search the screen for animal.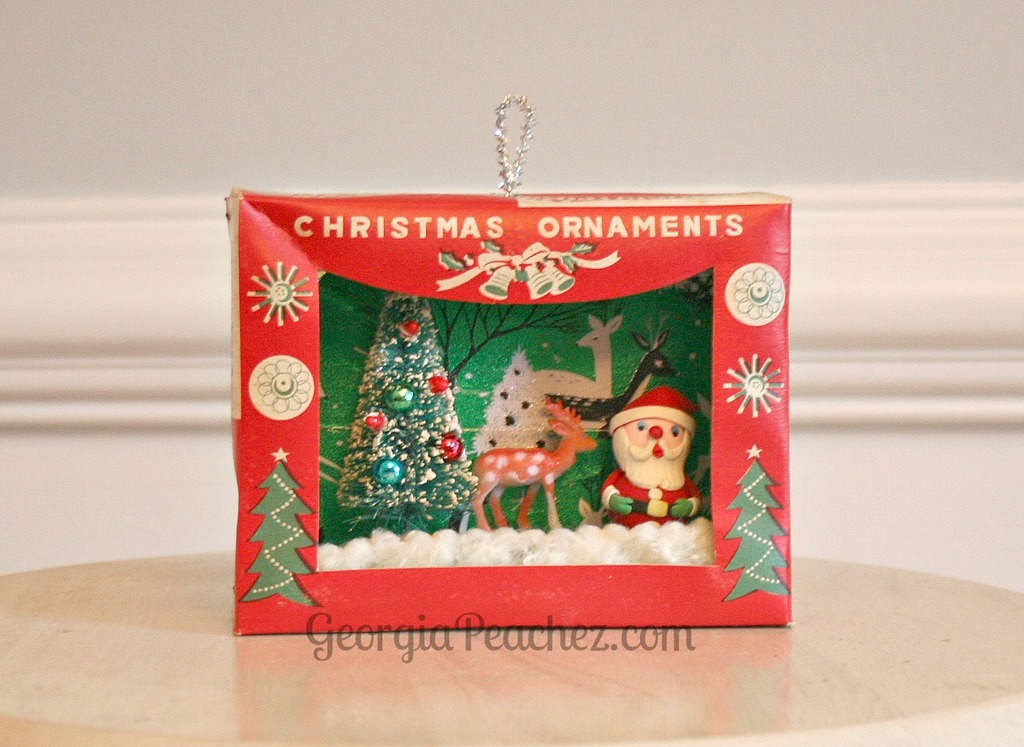
Found at rect(475, 400, 593, 531).
